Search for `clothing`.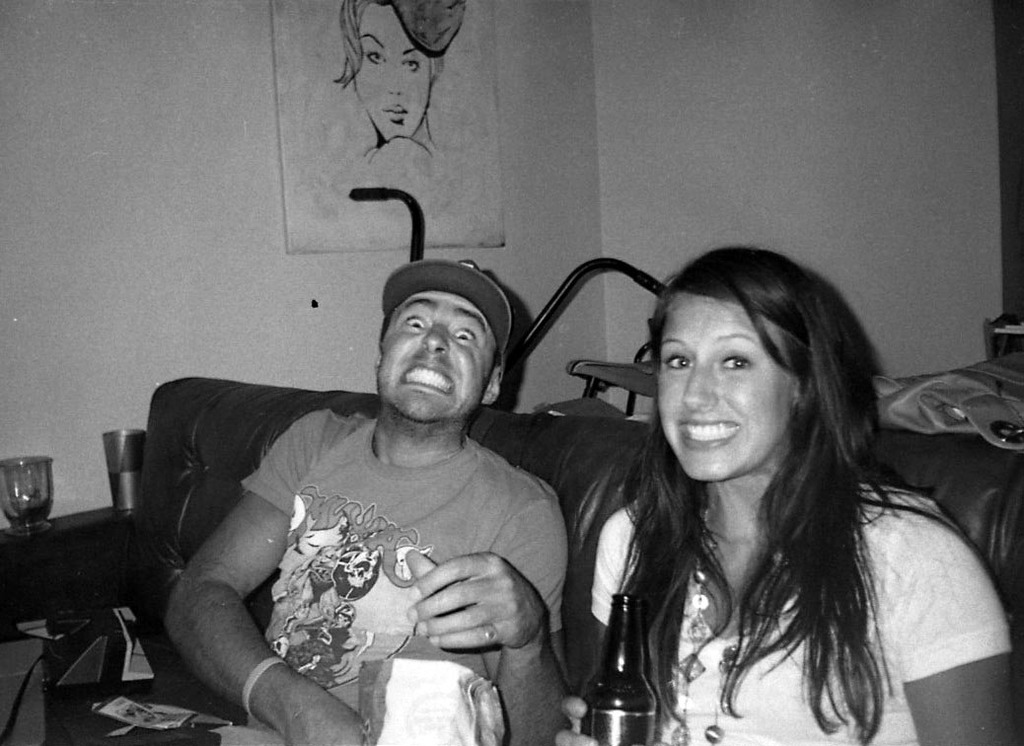
Found at [586,475,1010,745].
